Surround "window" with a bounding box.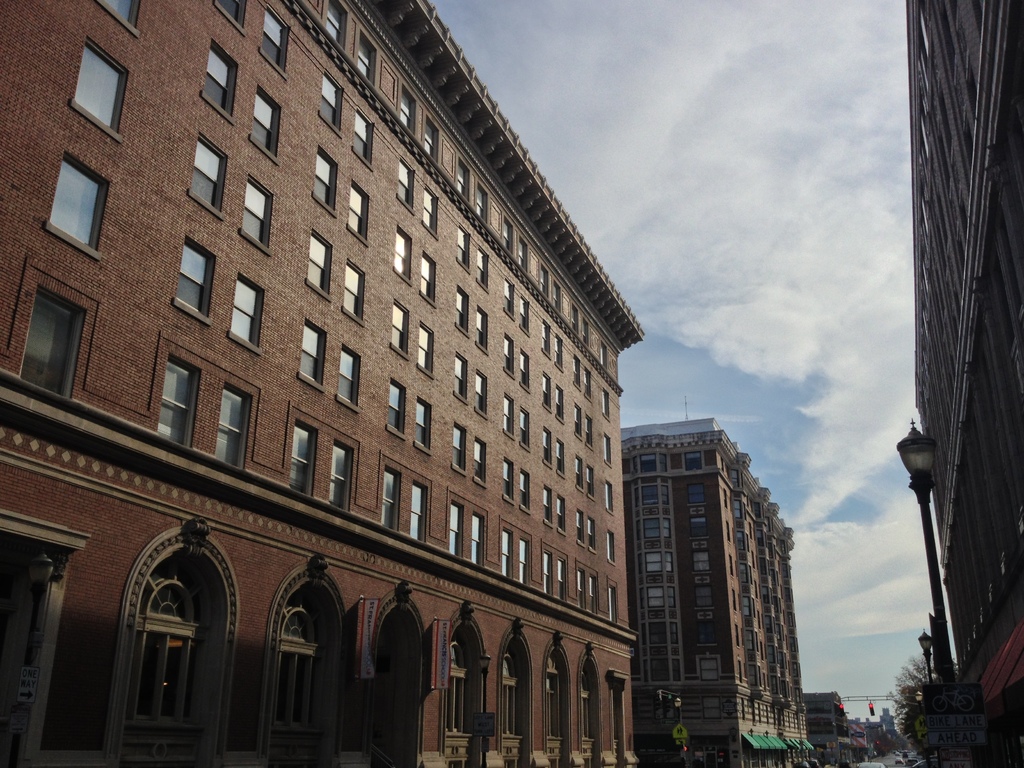
x1=759, y1=610, x2=765, y2=625.
